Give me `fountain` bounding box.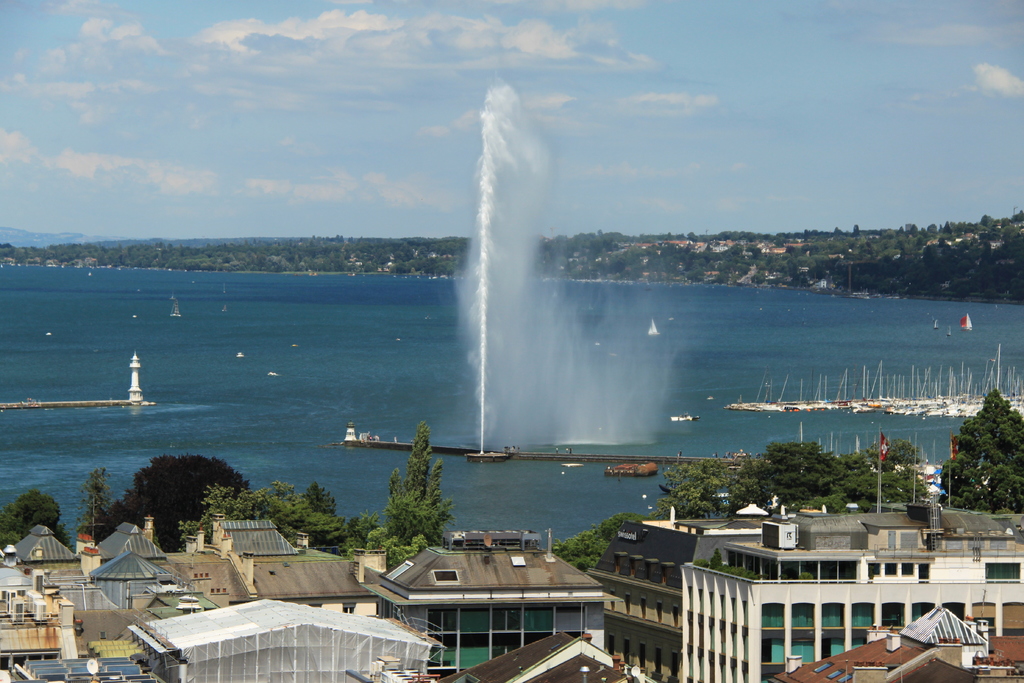
box=[308, 152, 776, 490].
